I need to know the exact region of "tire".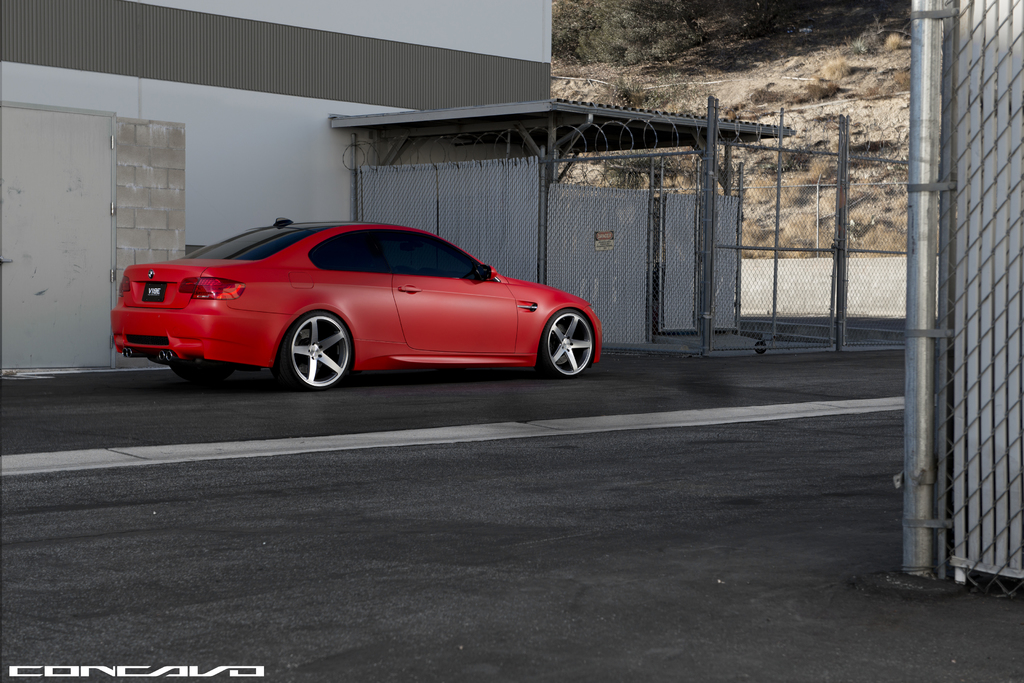
Region: {"left": 541, "top": 312, "right": 598, "bottom": 376}.
